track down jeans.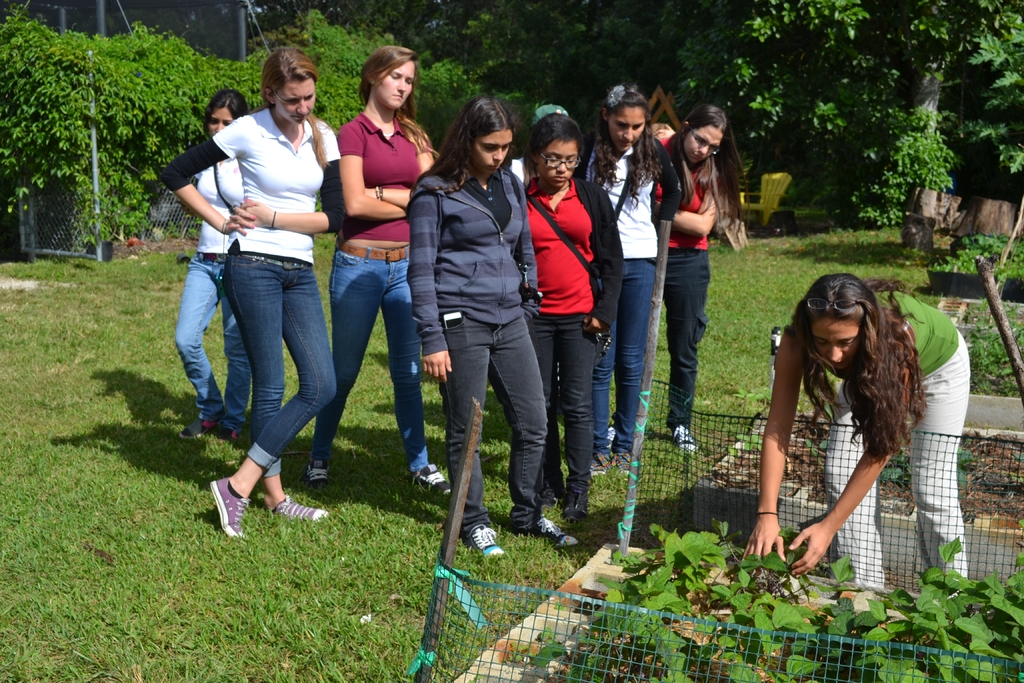
Tracked to 595,261,657,459.
